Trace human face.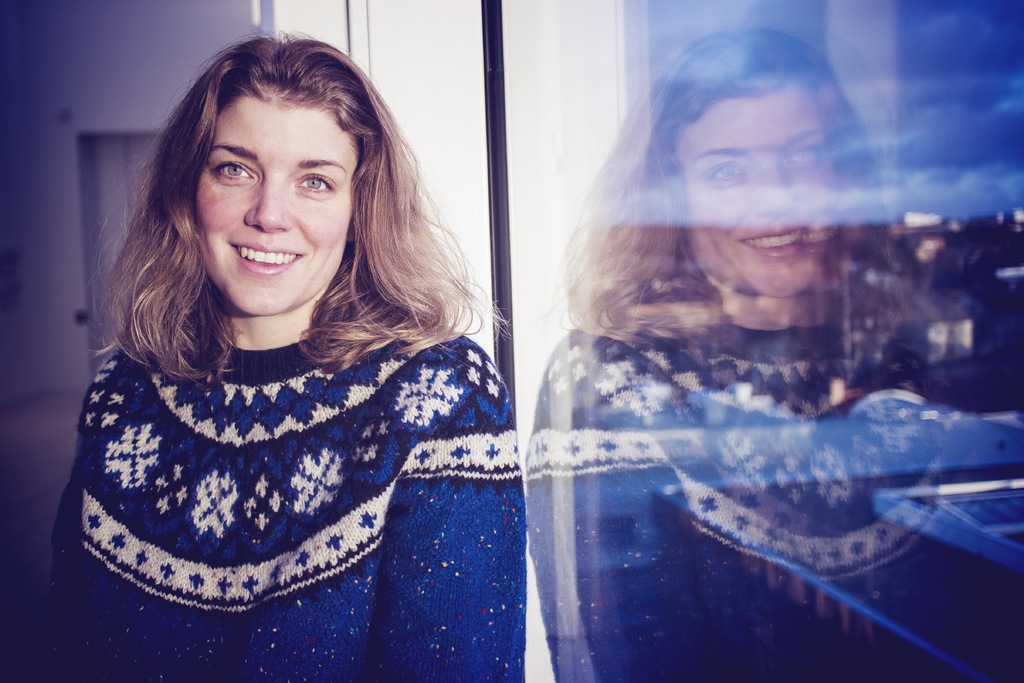
Traced to left=193, top=94, right=355, bottom=317.
